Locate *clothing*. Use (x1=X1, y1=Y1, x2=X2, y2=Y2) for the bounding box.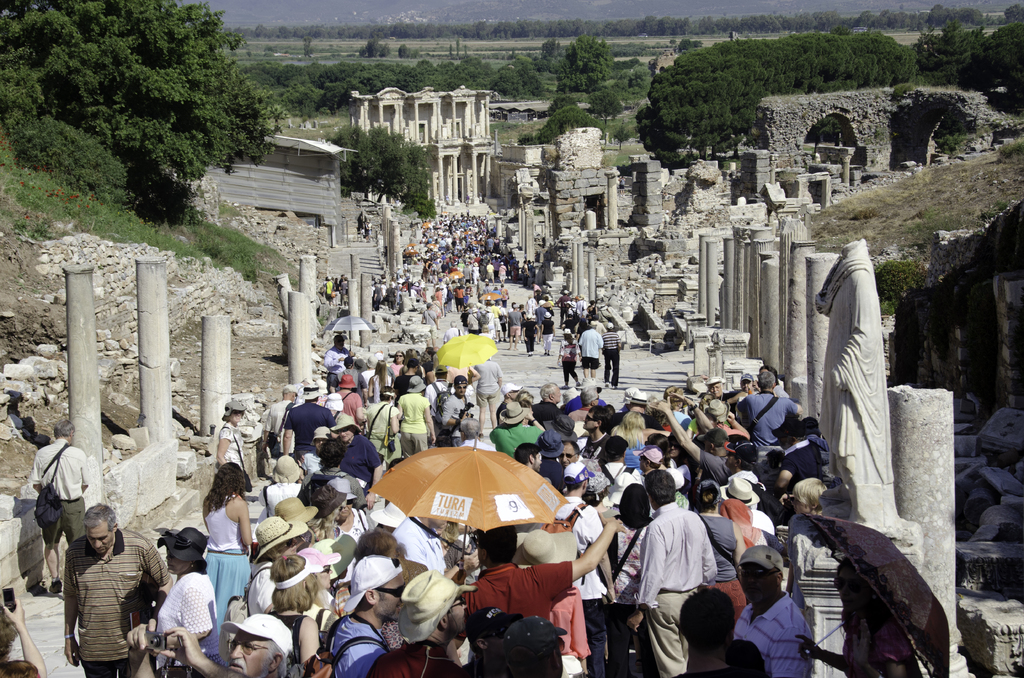
(x1=604, y1=326, x2=622, y2=381).
